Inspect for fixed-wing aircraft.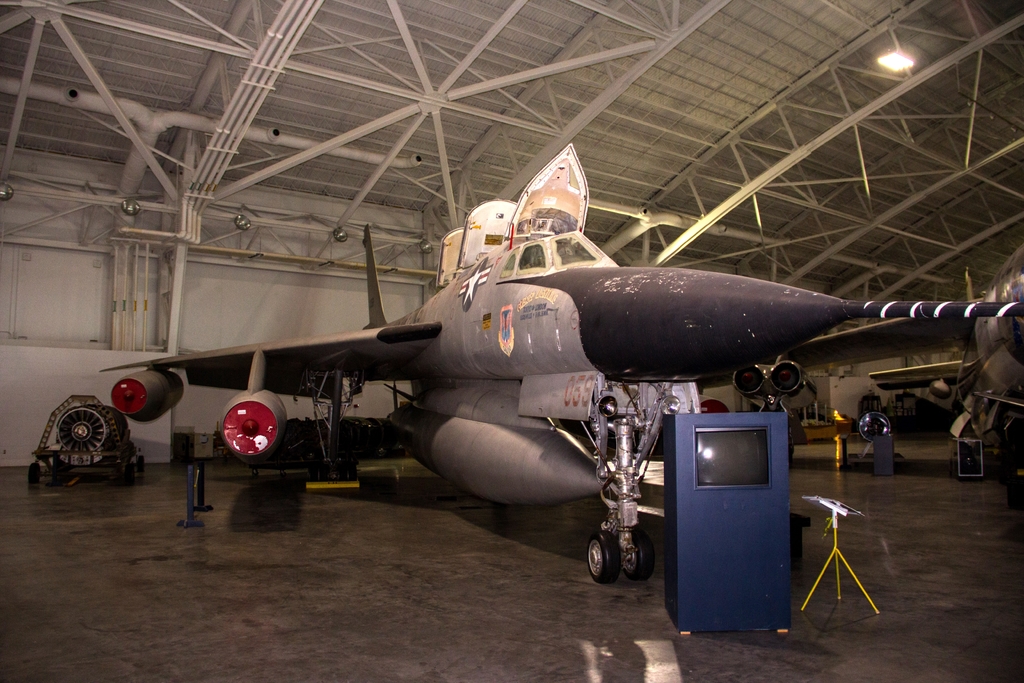
Inspection: (94, 138, 1023, 583).
